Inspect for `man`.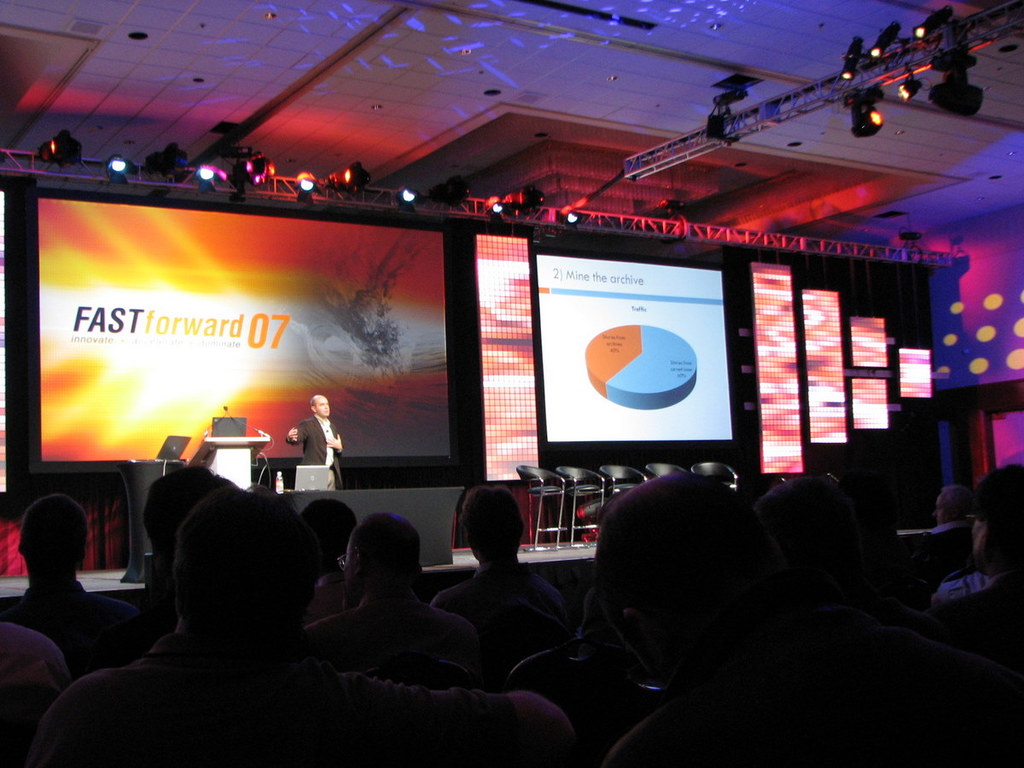
Inspection: x1=0 y1=495 x2=142 y2=673.
